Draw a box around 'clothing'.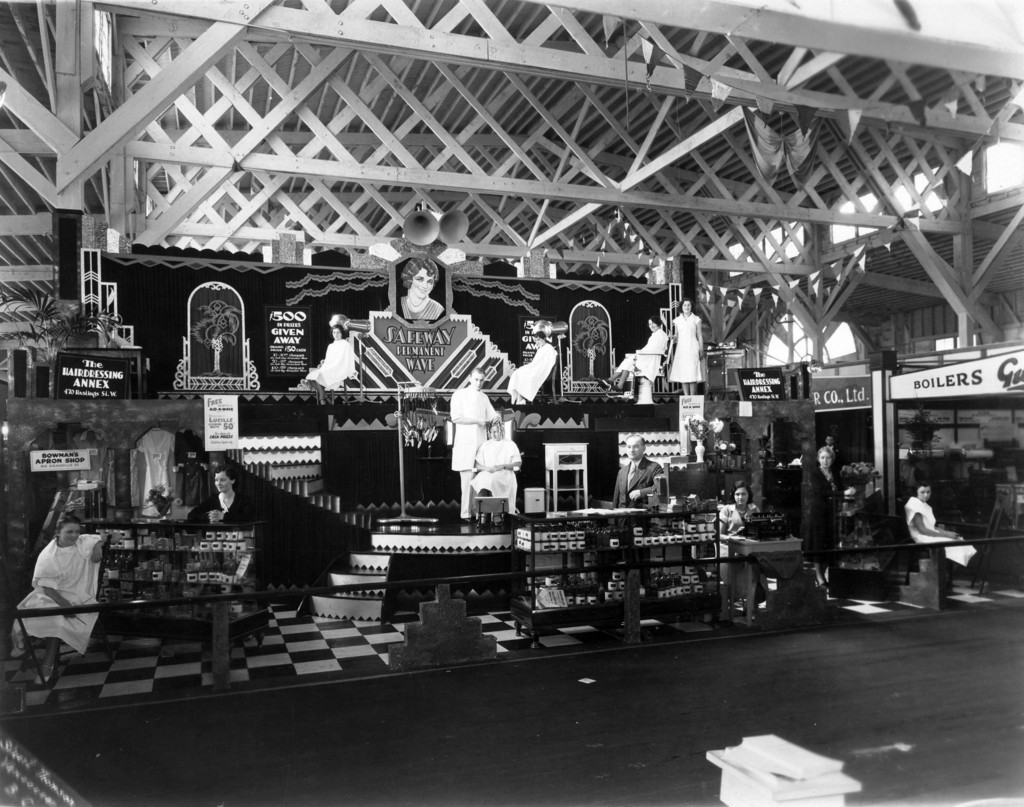
bbox=(449, 381, 494, 518).
